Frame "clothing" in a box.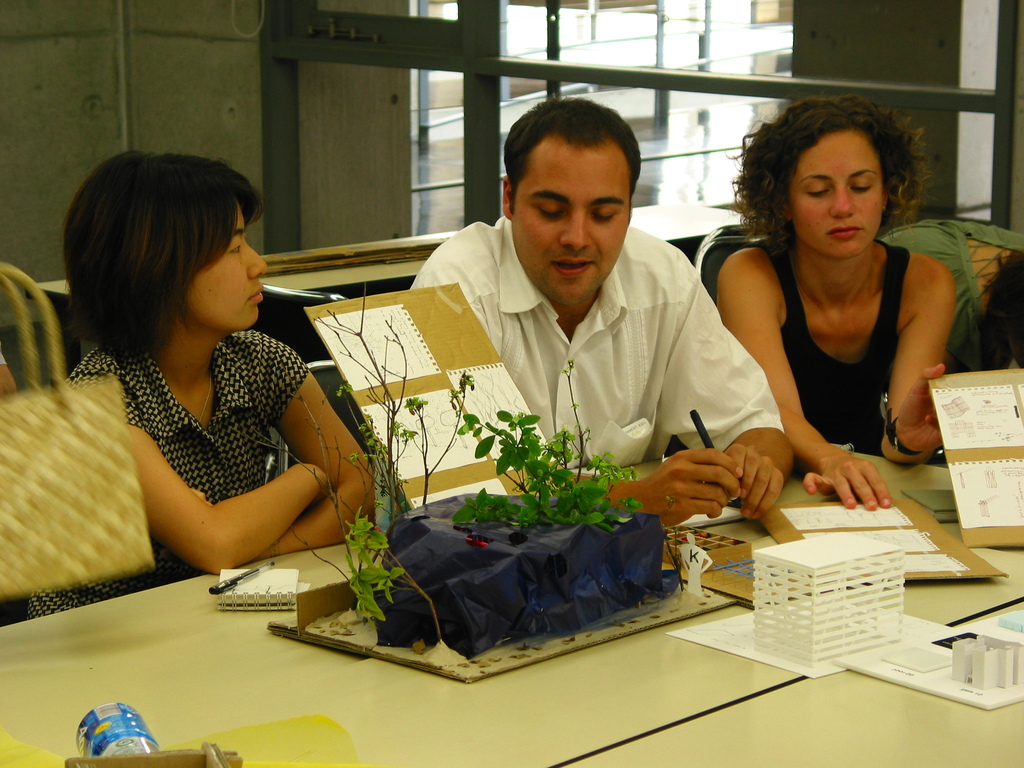
l=27, t=343, r=332, b=647.
